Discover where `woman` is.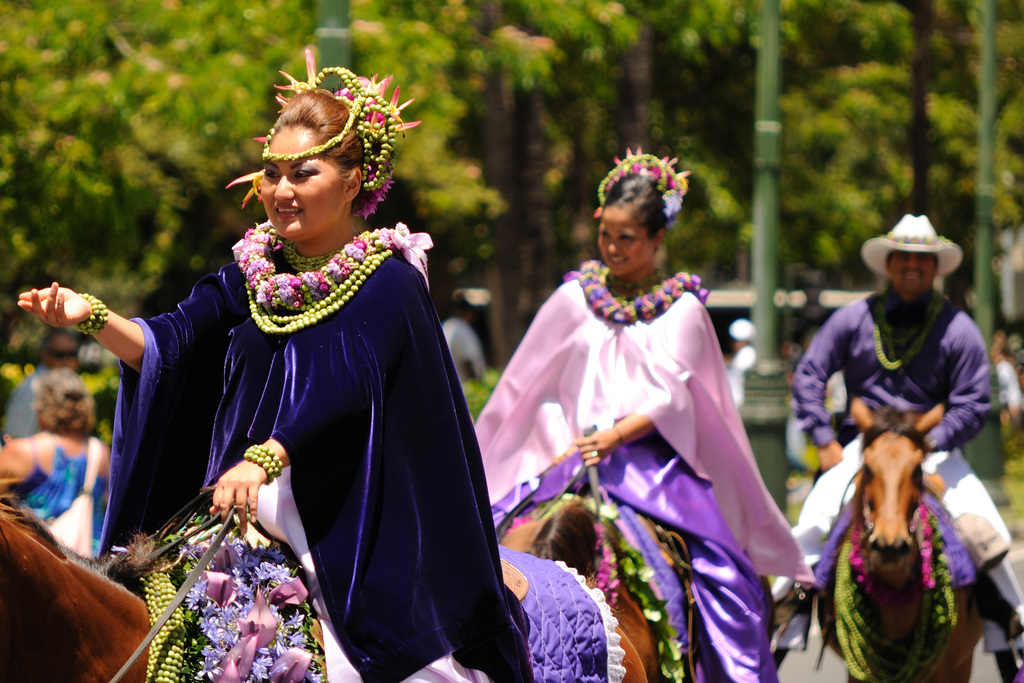
Discovered at crop(482, 159, 810, 682).
